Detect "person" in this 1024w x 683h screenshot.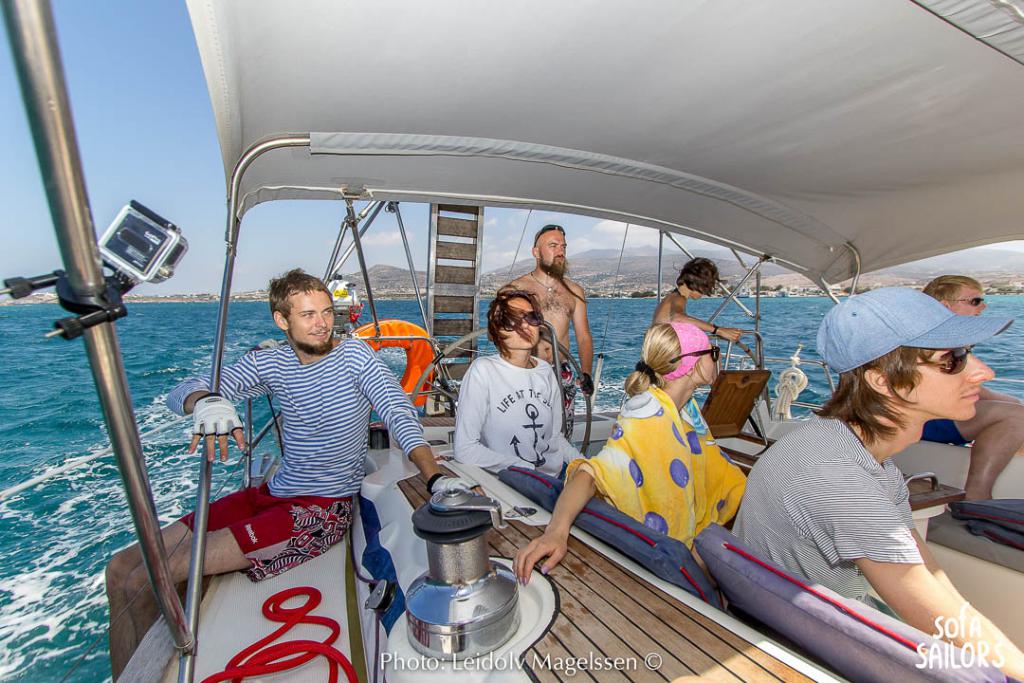
Detection: left=106, top=266, right=470, bottom=682.
